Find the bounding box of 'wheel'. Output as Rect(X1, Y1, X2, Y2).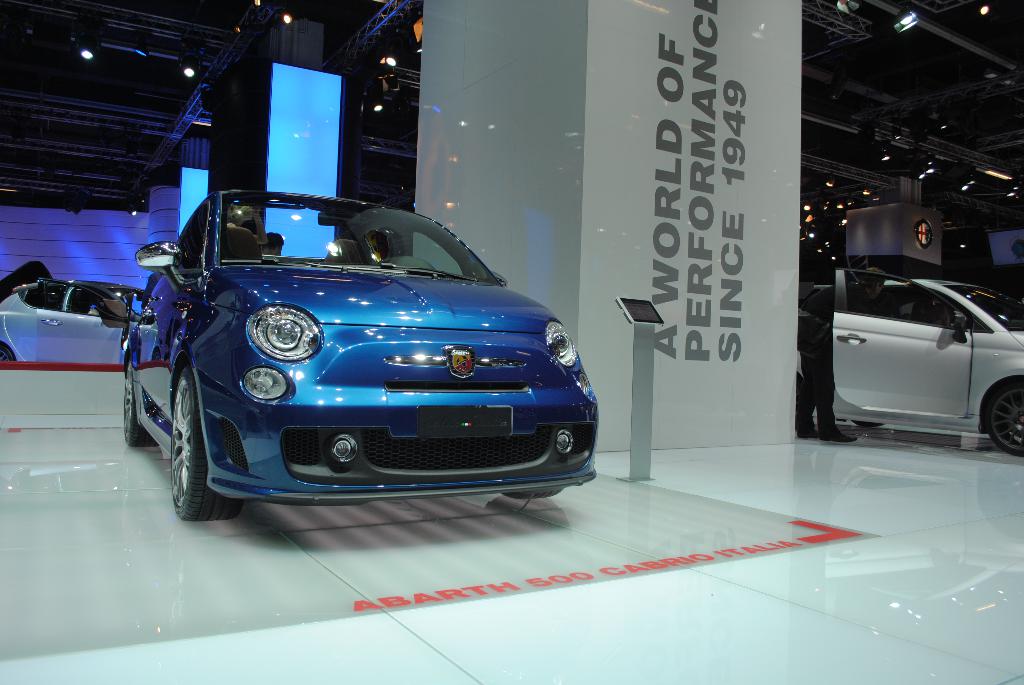
Rect(149, 377, 213, 526).
